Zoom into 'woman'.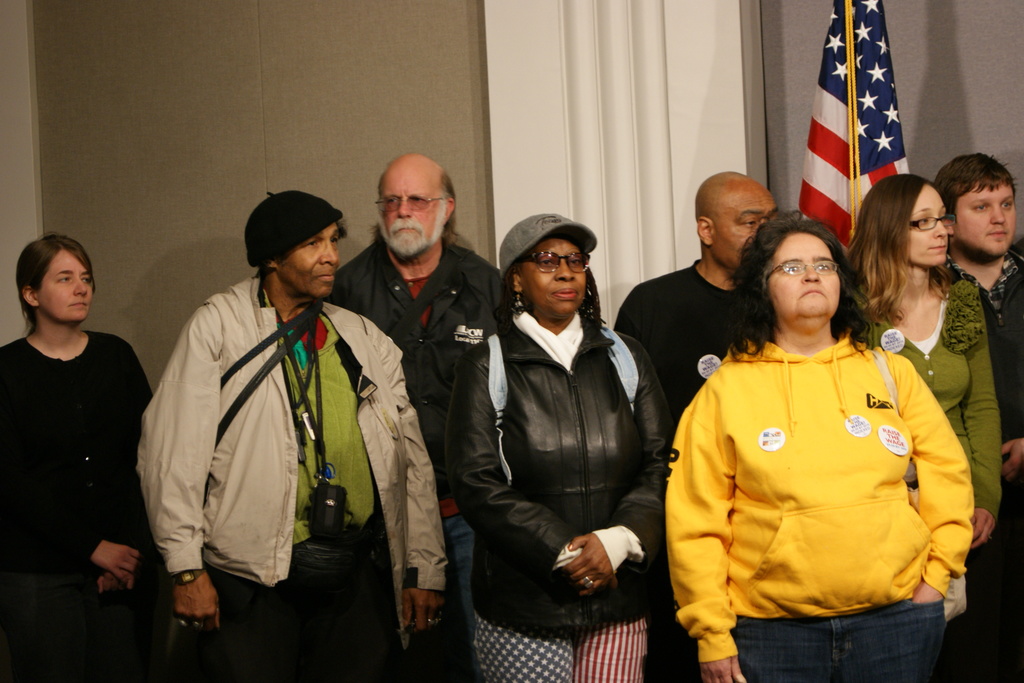
Zoom target: box(0, 233, 152, 682).
